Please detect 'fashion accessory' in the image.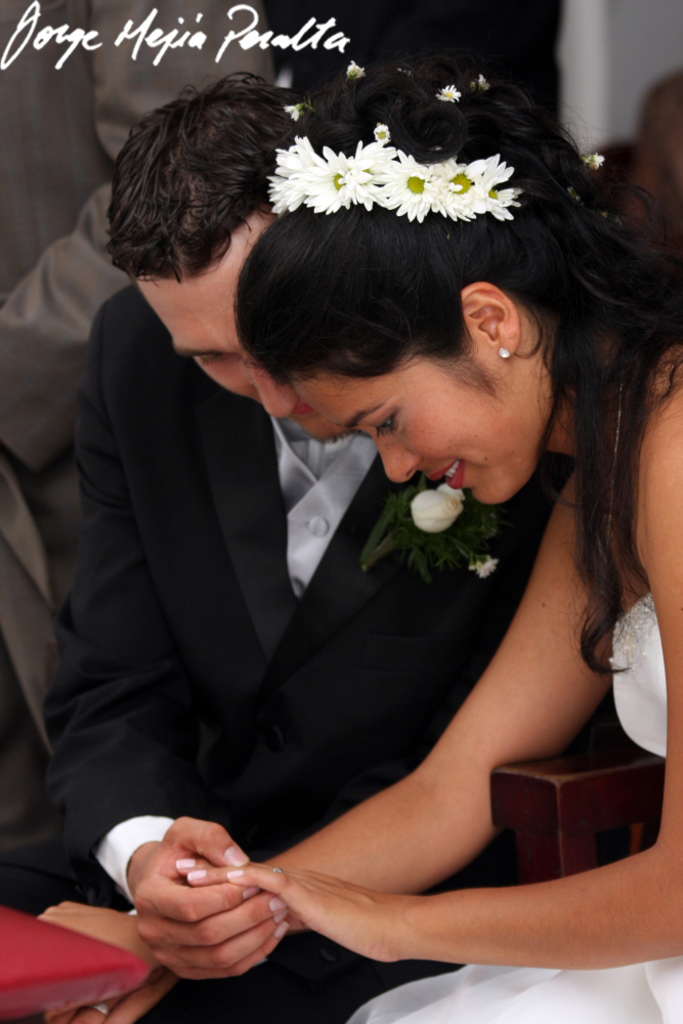
269, 866, 285, 873.
